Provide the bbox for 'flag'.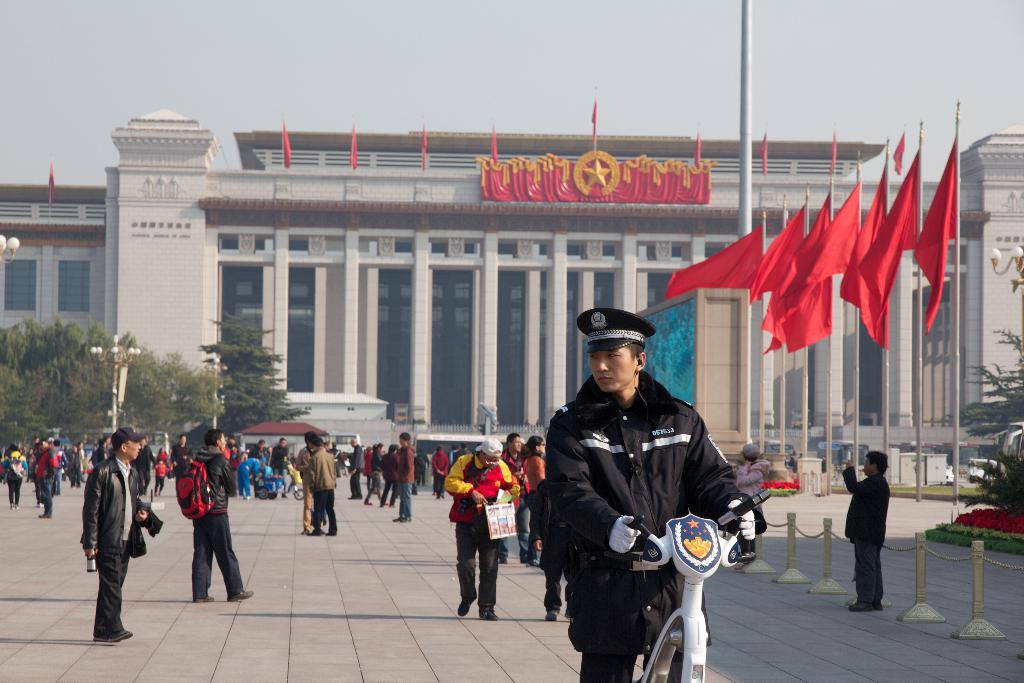
758,197,832,353.
